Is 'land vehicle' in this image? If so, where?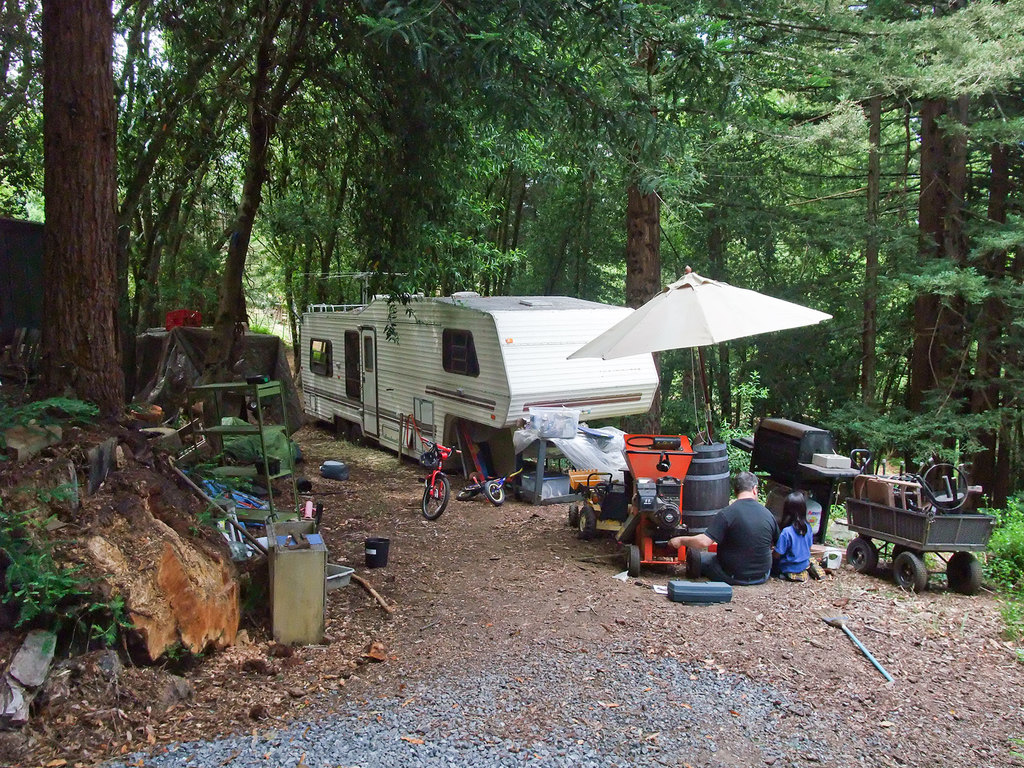
Yes, at rect(456, 470, 512, 504).
